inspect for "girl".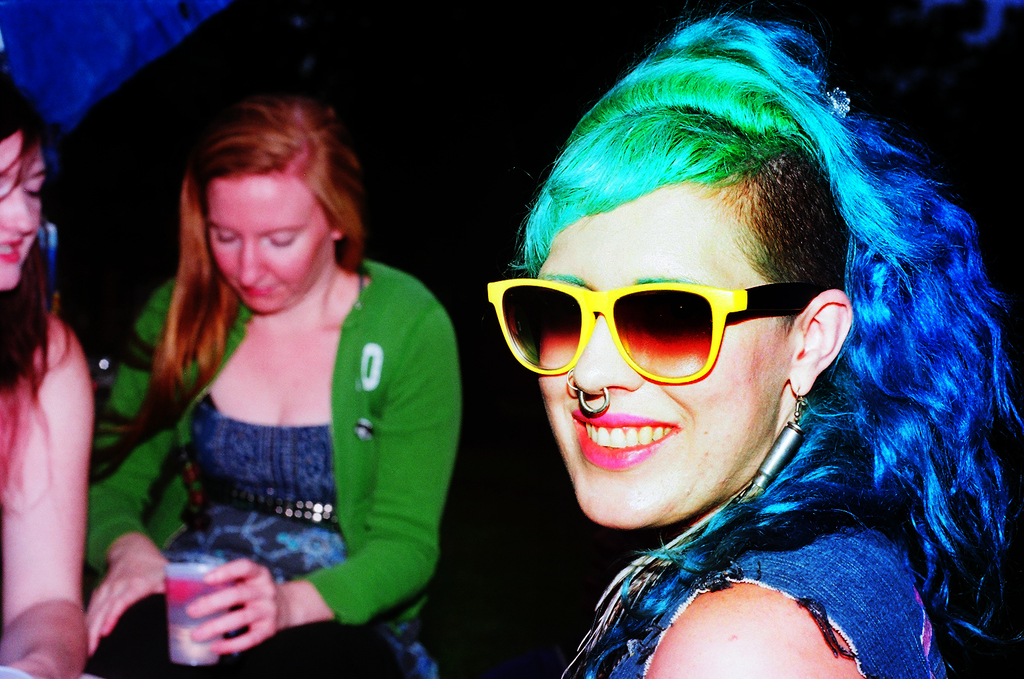
Inspection: locate(86, 95, 461, 678).
